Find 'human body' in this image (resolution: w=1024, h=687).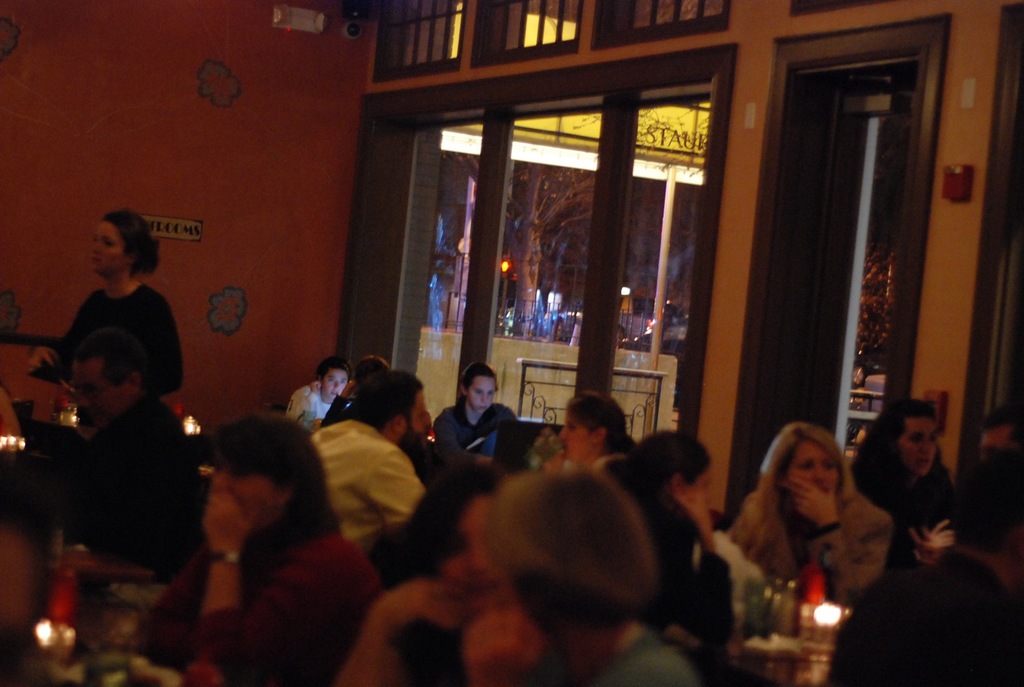
pyautogui.locateOnScreen(830, 435, 1023, 686).
